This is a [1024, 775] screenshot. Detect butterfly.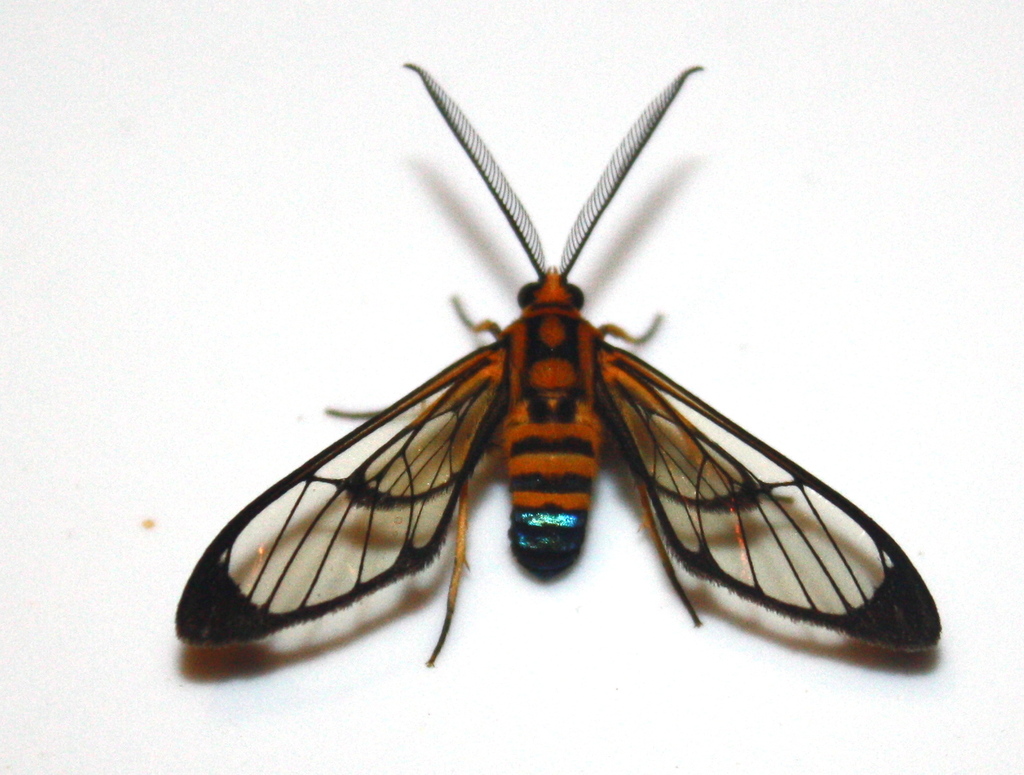
[left=210, top=50, right=945, bottom=717].
